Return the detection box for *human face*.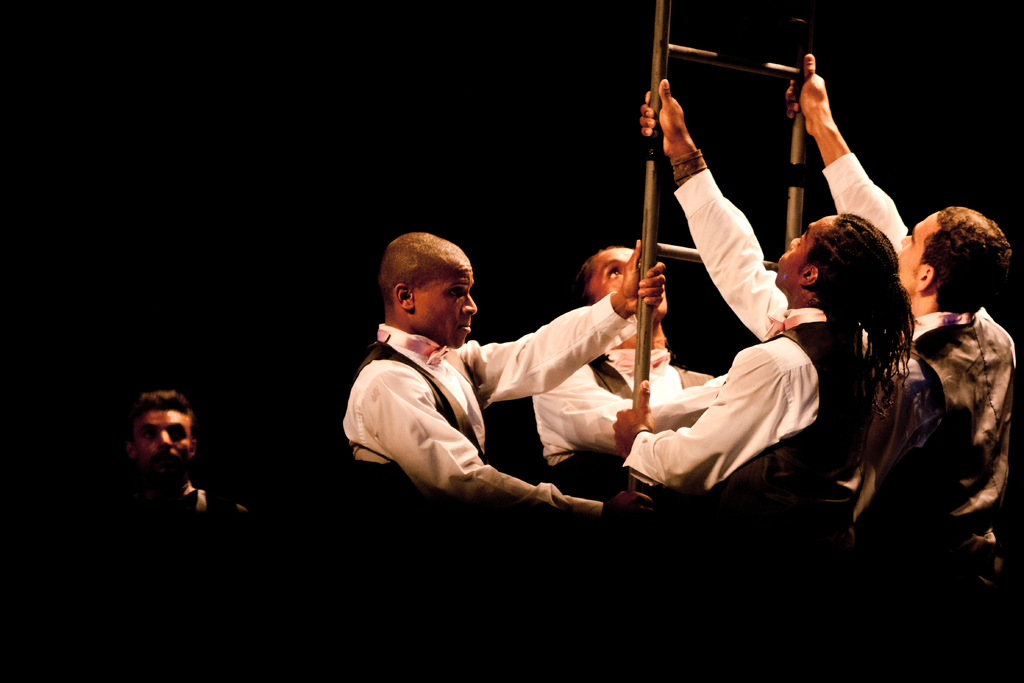
left=134, top=408, right=193, bottom=467.
